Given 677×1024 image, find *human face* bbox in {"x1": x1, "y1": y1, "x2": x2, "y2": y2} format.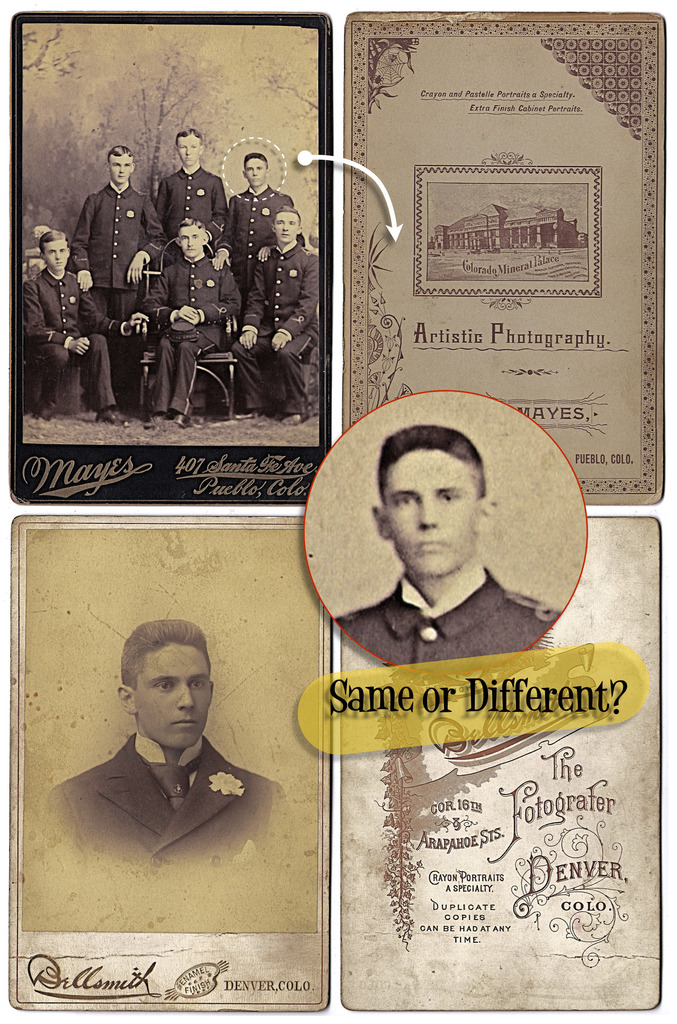
{"x1": 179, "y1": 132, "x2": 200, "y2": 168}.
